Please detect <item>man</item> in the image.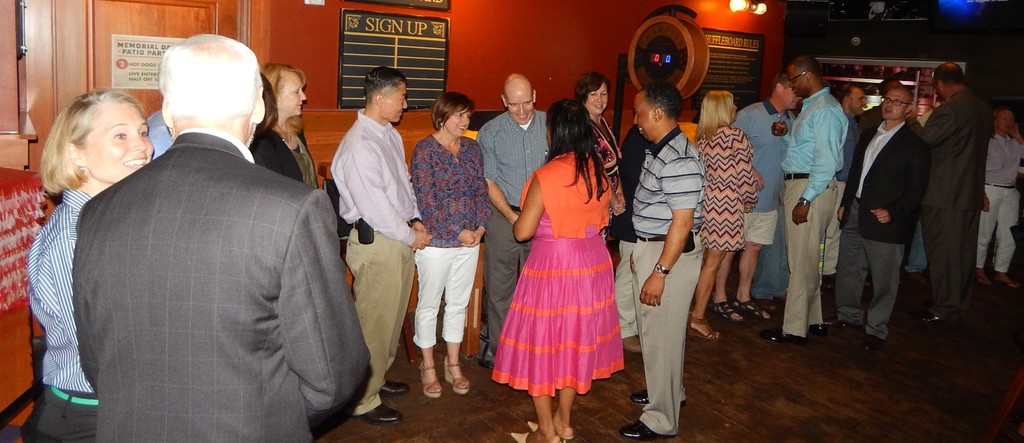
left=329, top=66, right=431, bottom=421.
